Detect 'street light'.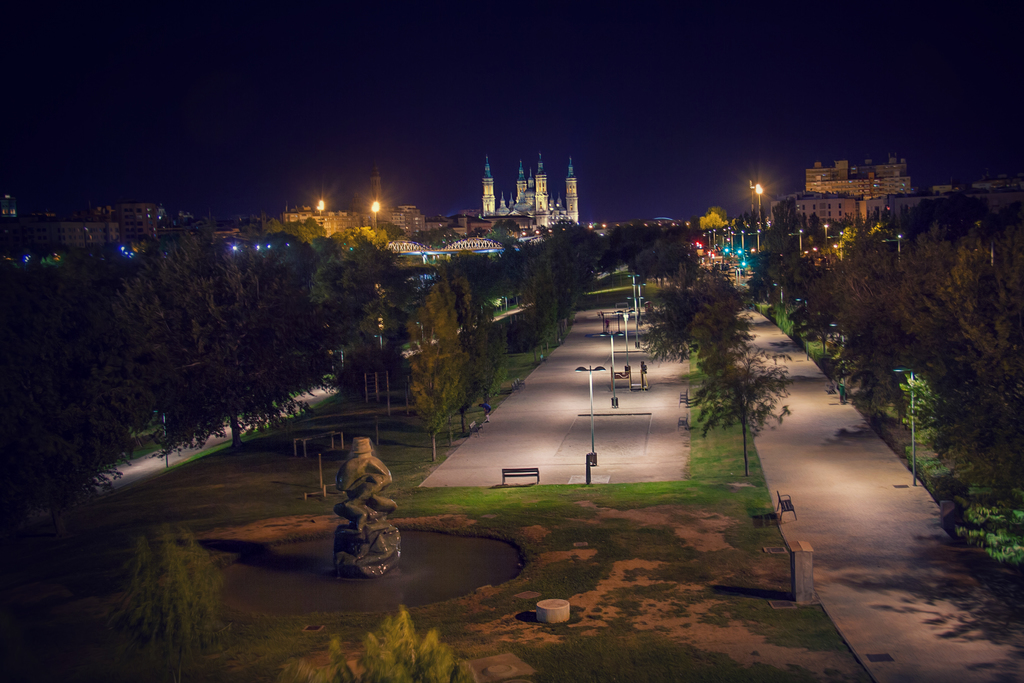
Detected at rect(632, 283, 647, 308).
